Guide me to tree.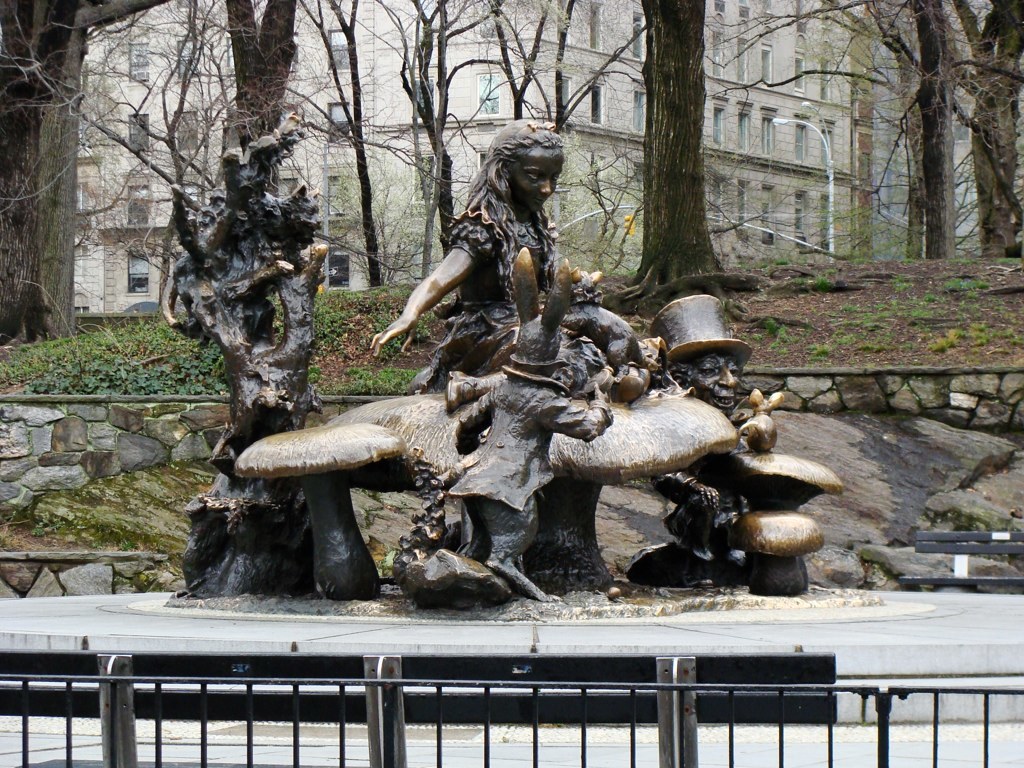
Guidance: {"left": 0, "top": 0, "right": 190, "bottom": 342}.
